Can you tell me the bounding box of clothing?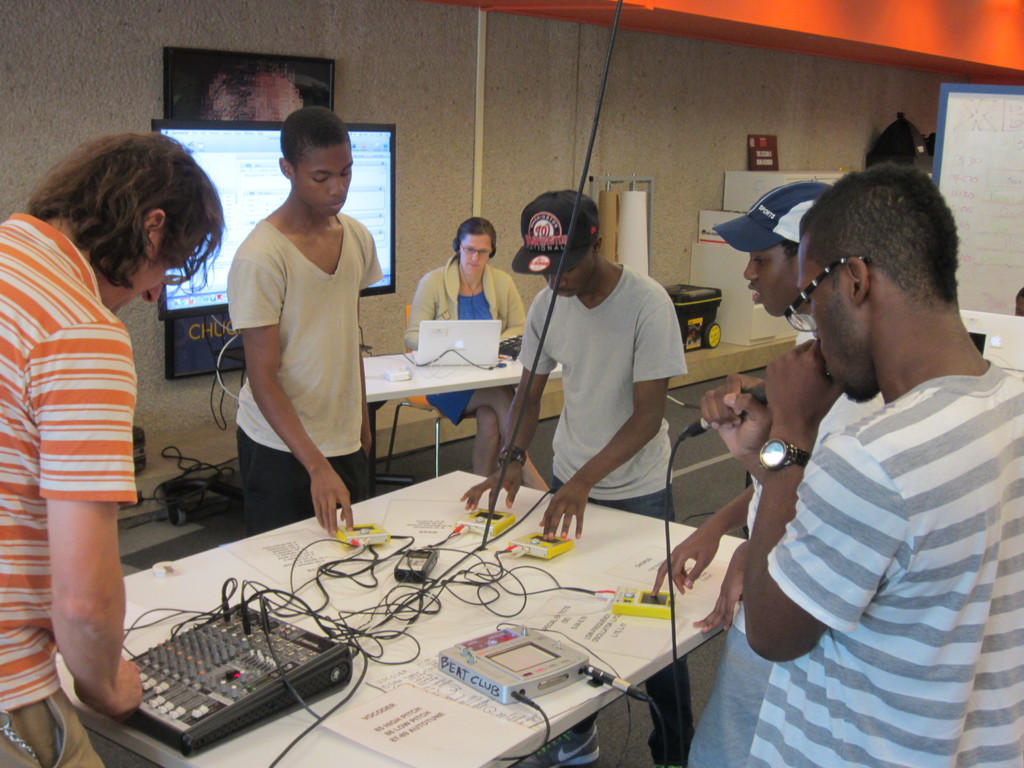
501,253,680,532.
